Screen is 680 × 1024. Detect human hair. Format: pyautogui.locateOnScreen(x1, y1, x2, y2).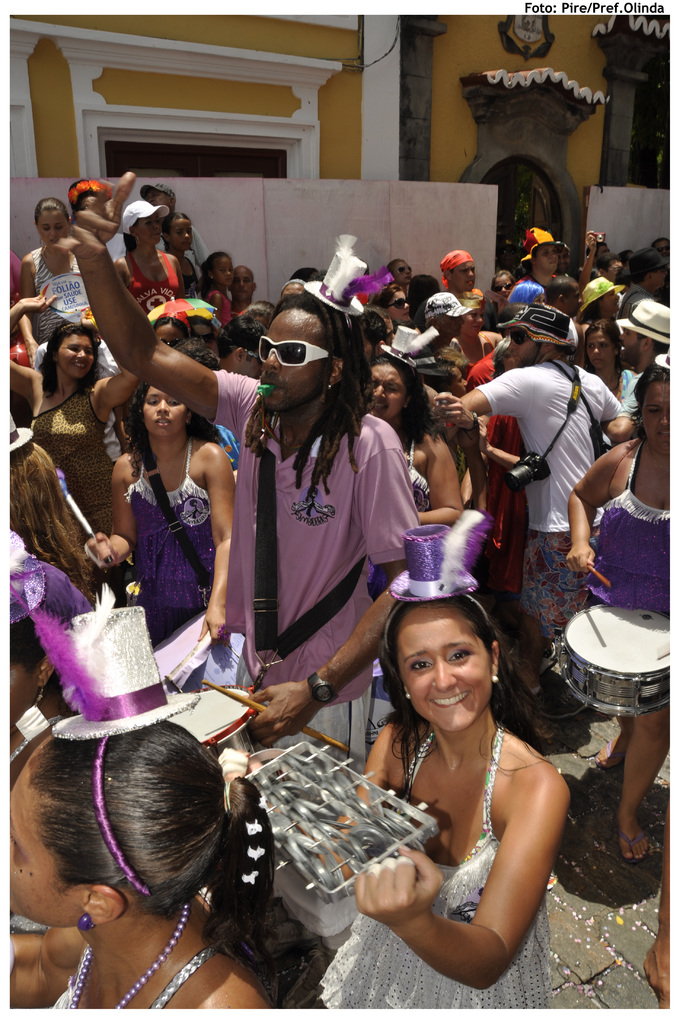
pyautogui.locateOnScreen(9, 437, 104, 606).
